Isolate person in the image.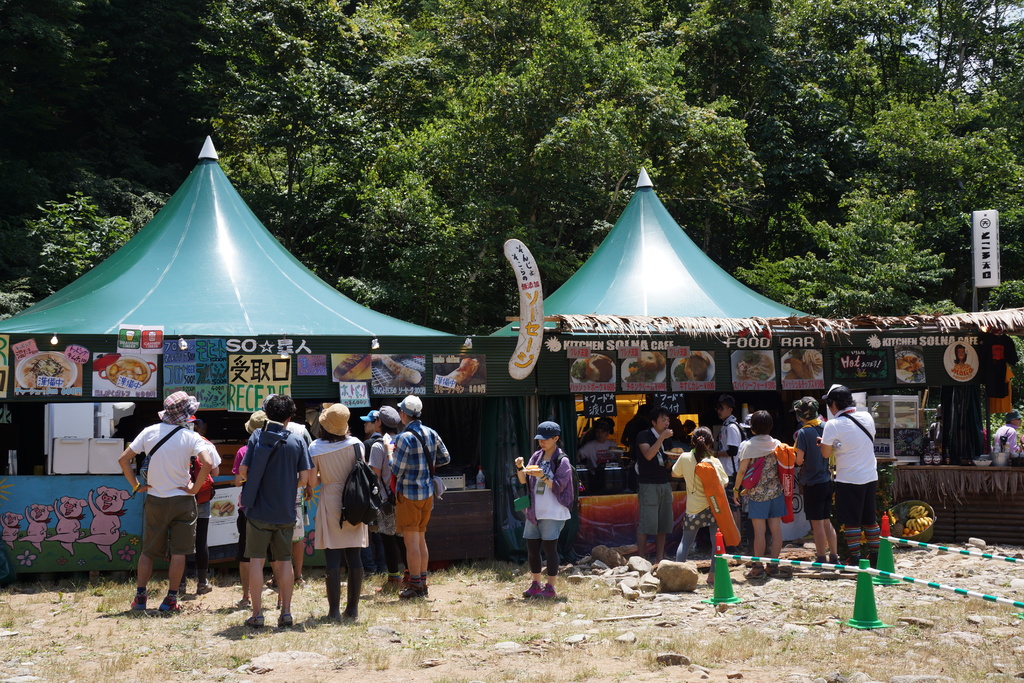
Isolated region: [left=995, top=406, right=1022, bottom=462].
